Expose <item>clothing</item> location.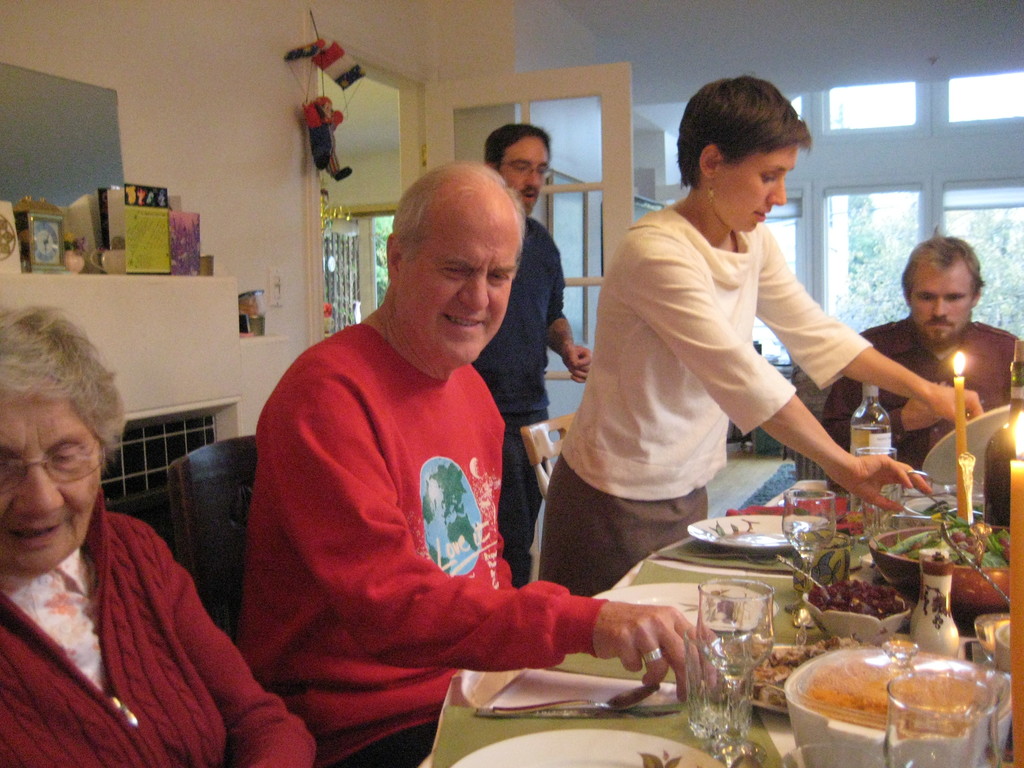
Exposed at (left=0, top=516, right=319, bottom=767).
